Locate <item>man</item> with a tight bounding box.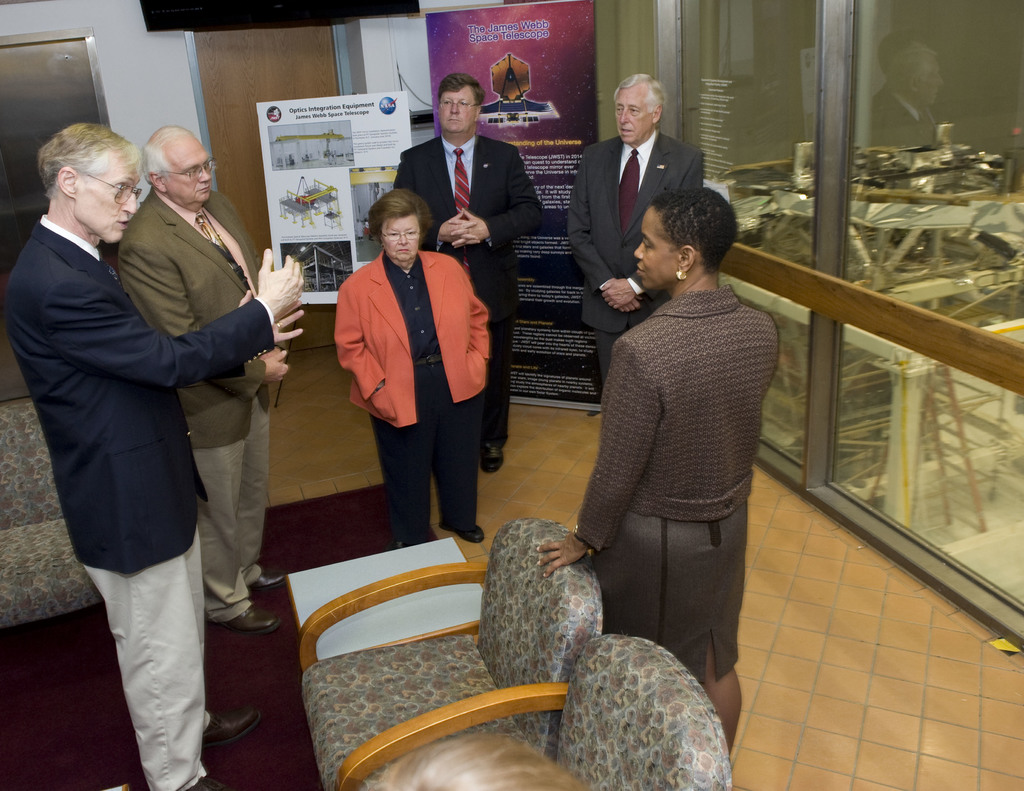
box(392, 74, 552, 472).
